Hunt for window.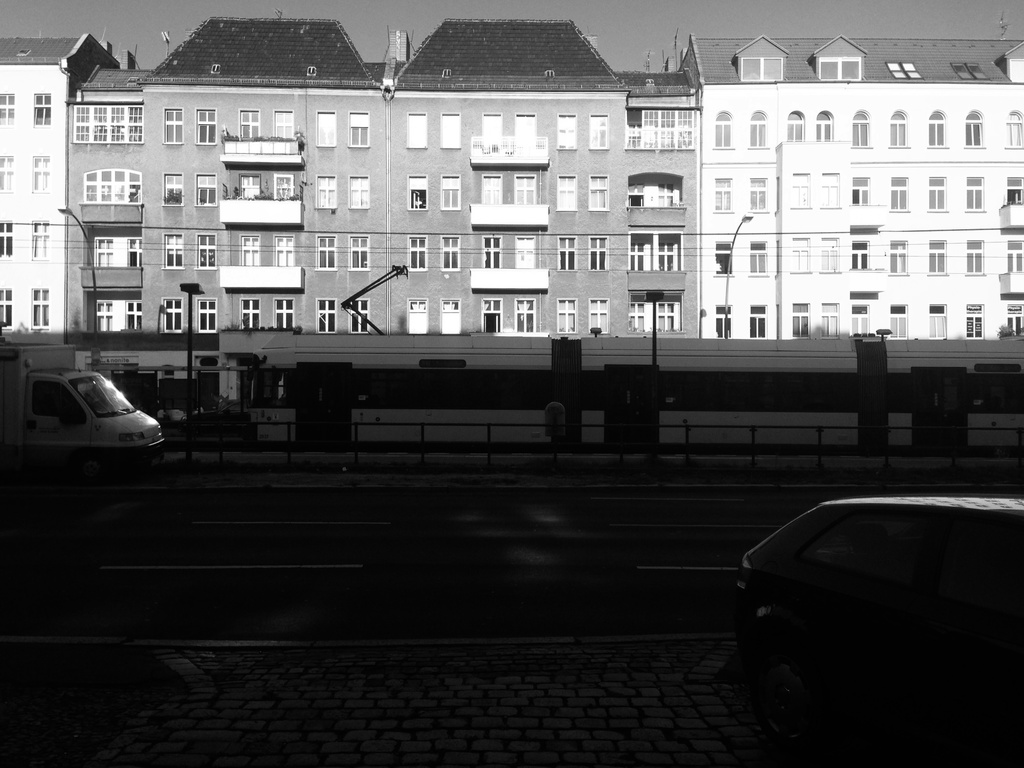
Hunted down at region(739, 54, 794, 81).
